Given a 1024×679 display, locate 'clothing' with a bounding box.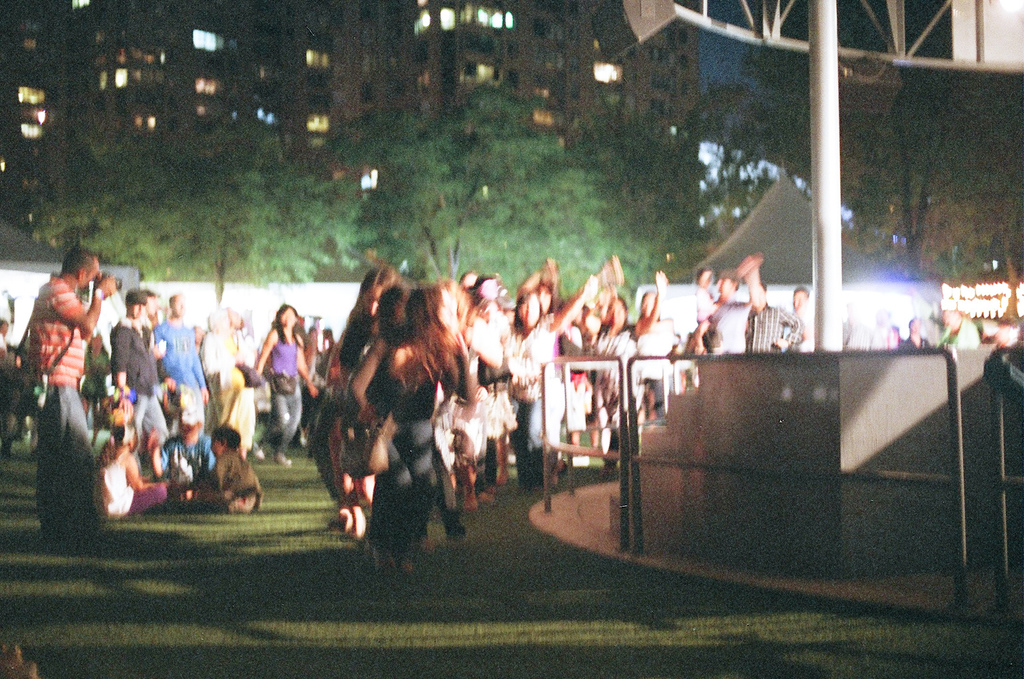
Located: Rect(25, 287, 88, 535).
